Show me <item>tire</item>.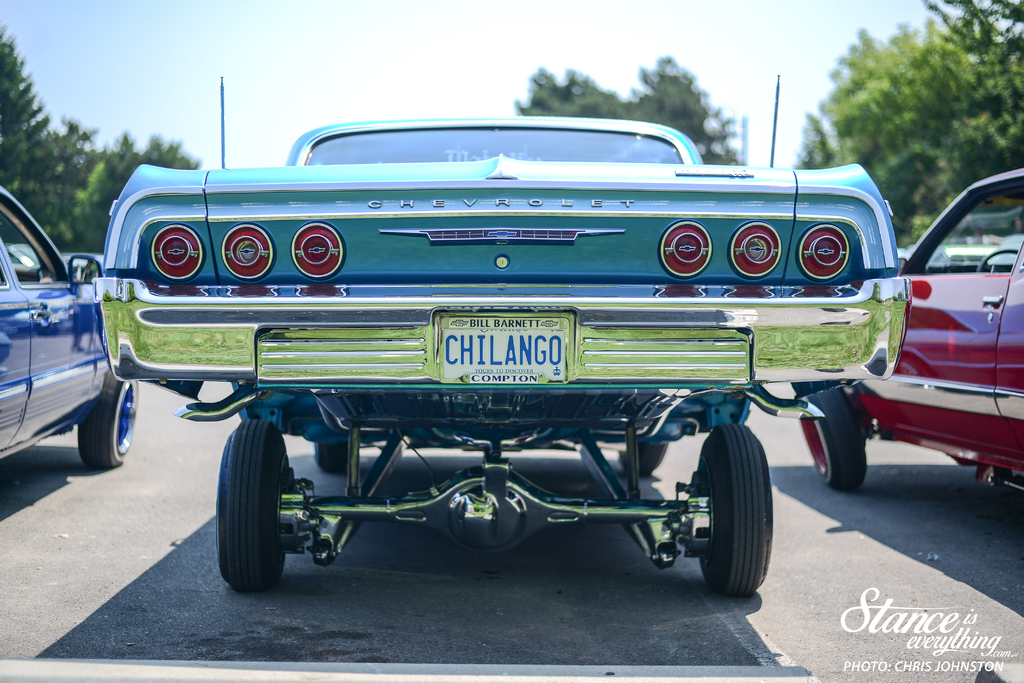
<item>tire</item> is here: box(679, 420, 772, 597).
